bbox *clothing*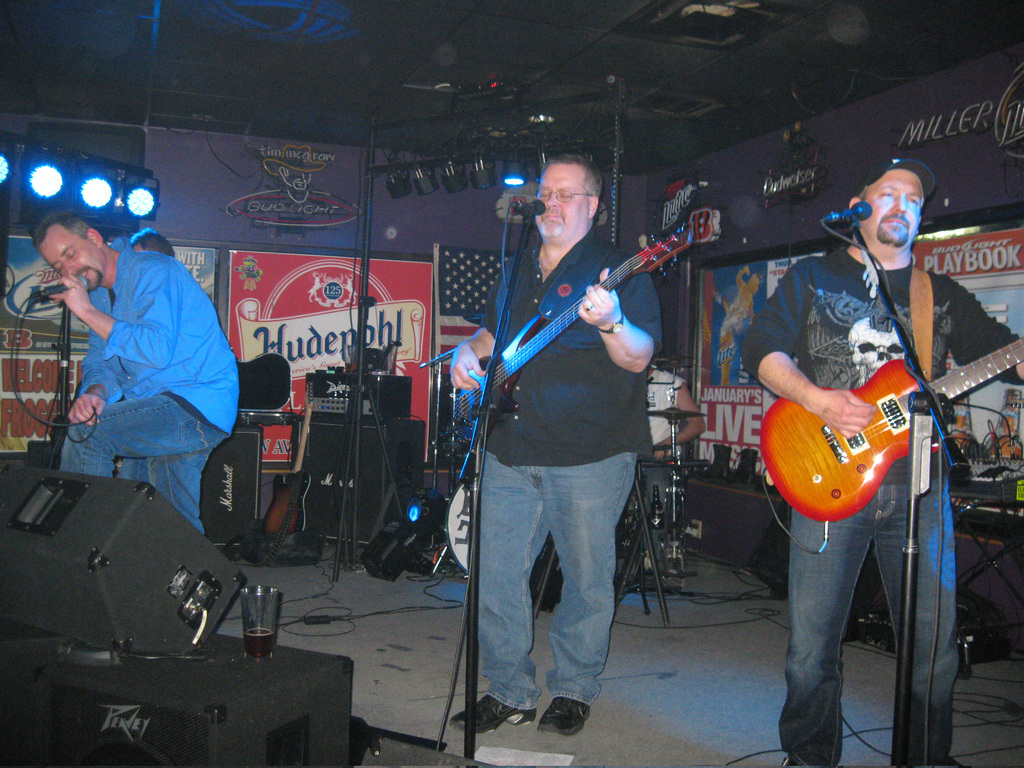
(47, 207, 234, 519)
